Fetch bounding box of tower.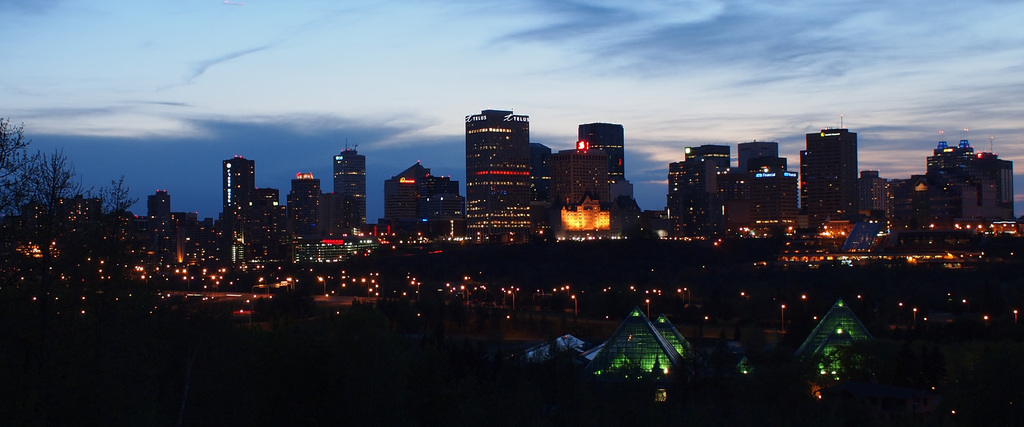
Bbox: locate(665, 158, 700, 236).
